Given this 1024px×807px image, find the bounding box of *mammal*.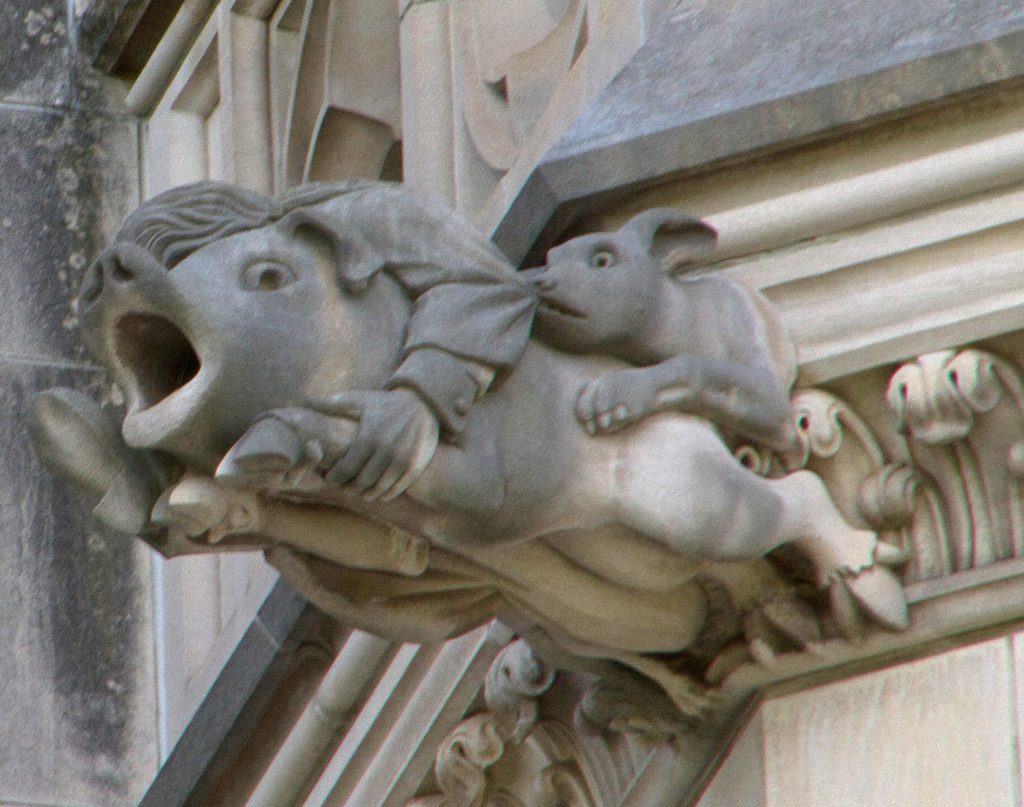
531/211/799/451.
